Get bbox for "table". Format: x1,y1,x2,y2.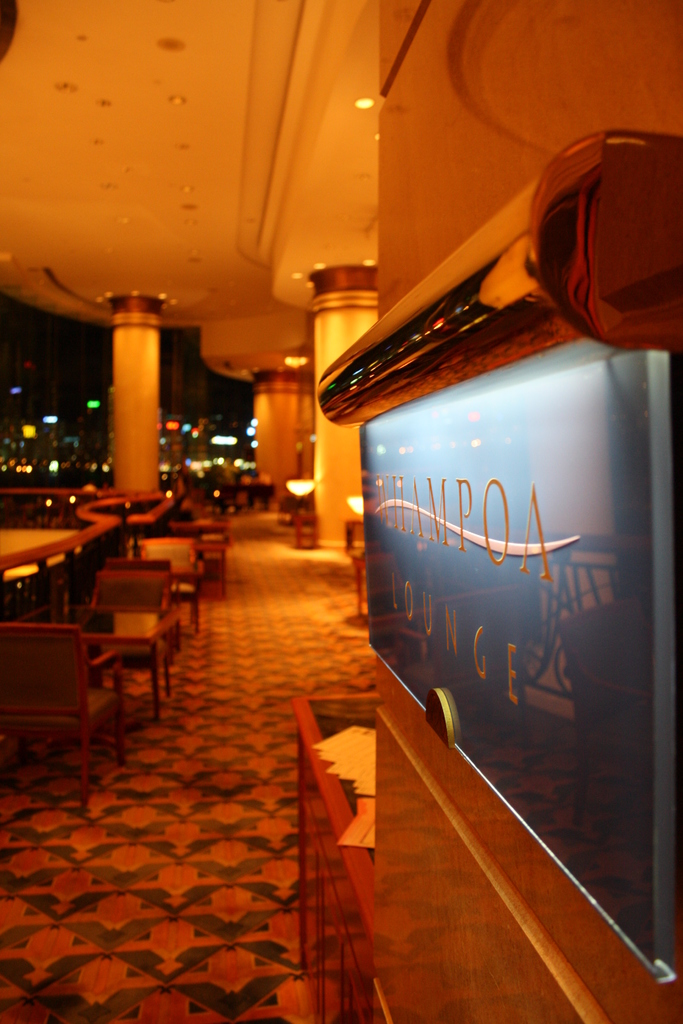
19,600,183,719.
